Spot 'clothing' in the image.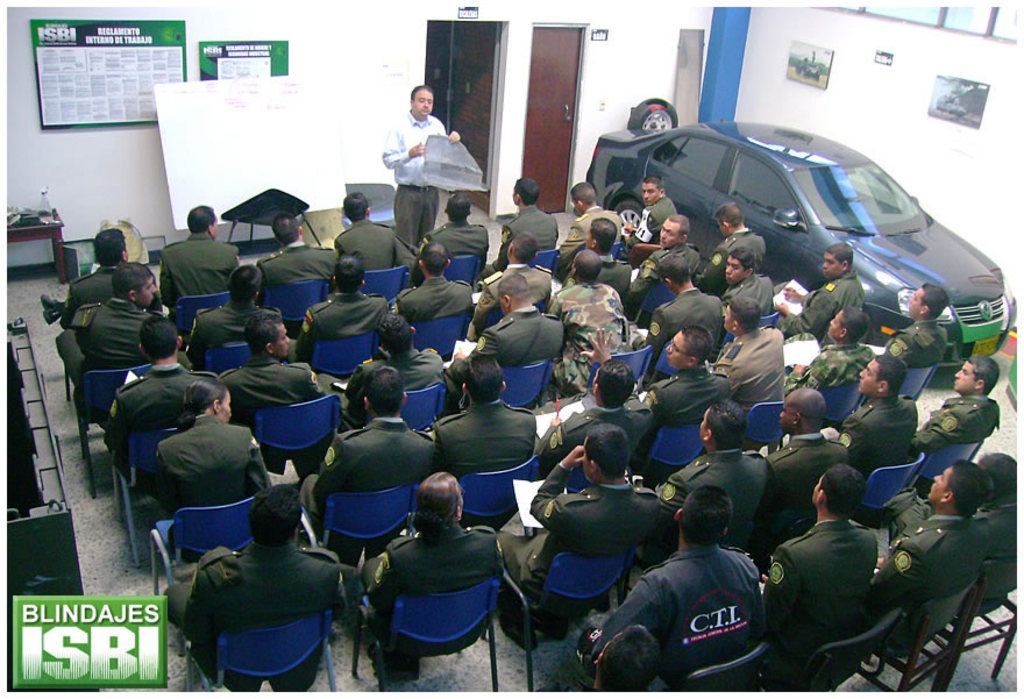
'clothing' found at 782/276/858/337.
